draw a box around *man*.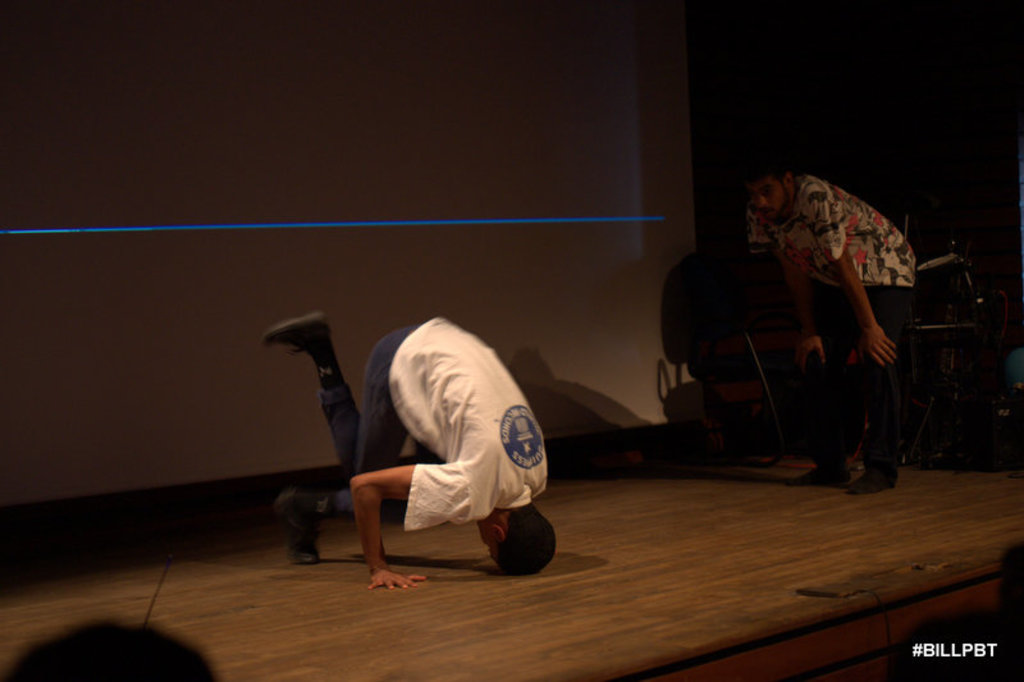
260, 308, 558, 583.
